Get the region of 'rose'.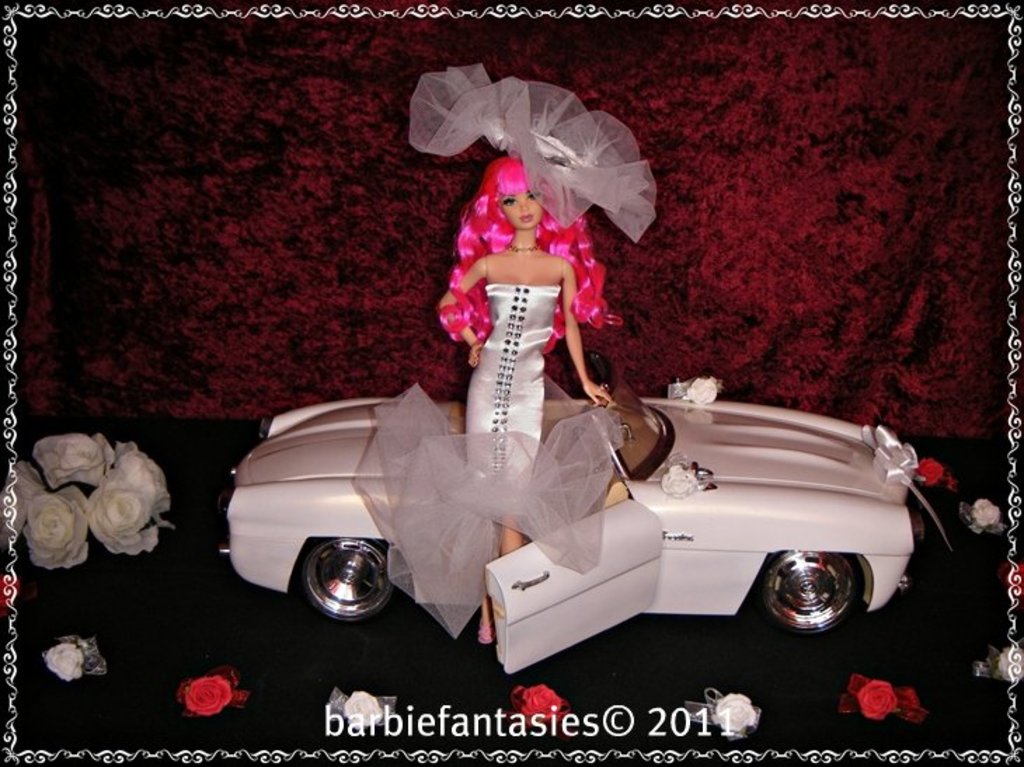
[x1=685, y1=376, x2=715, y2=400].
